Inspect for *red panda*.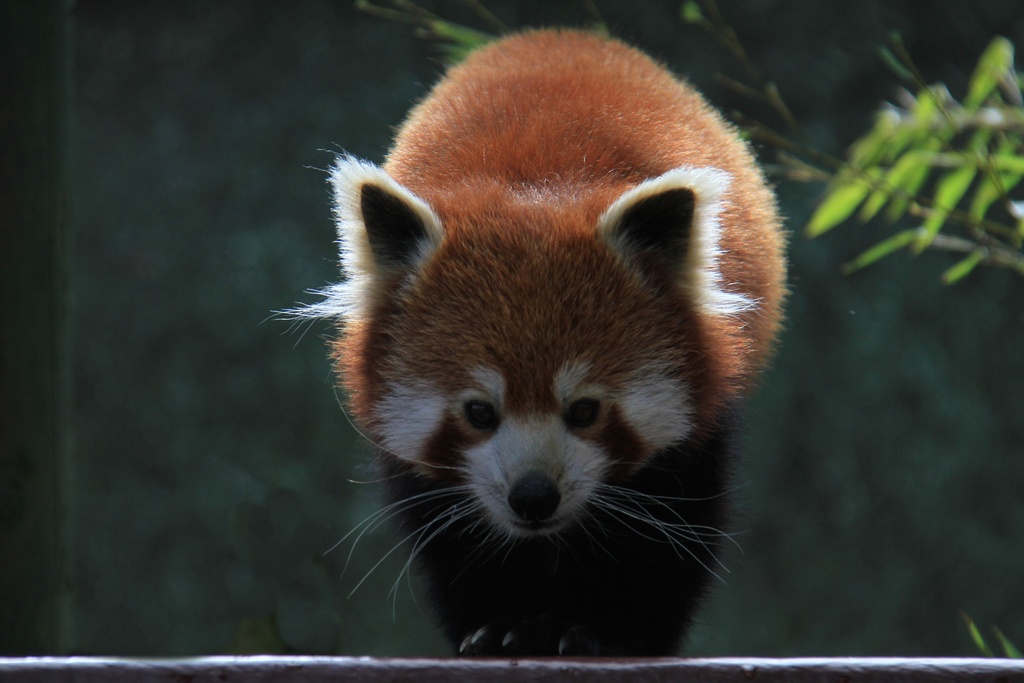
Inspection: (left=264, top=21, right=789, bottom=661).
